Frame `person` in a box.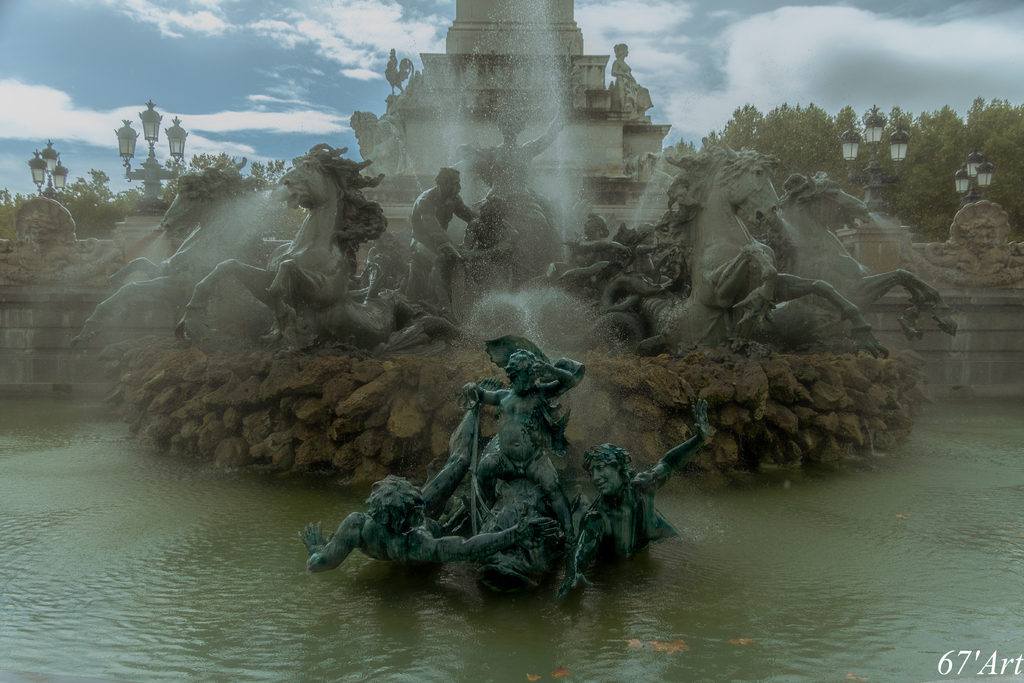
locate(298, 375, 563, 573).
